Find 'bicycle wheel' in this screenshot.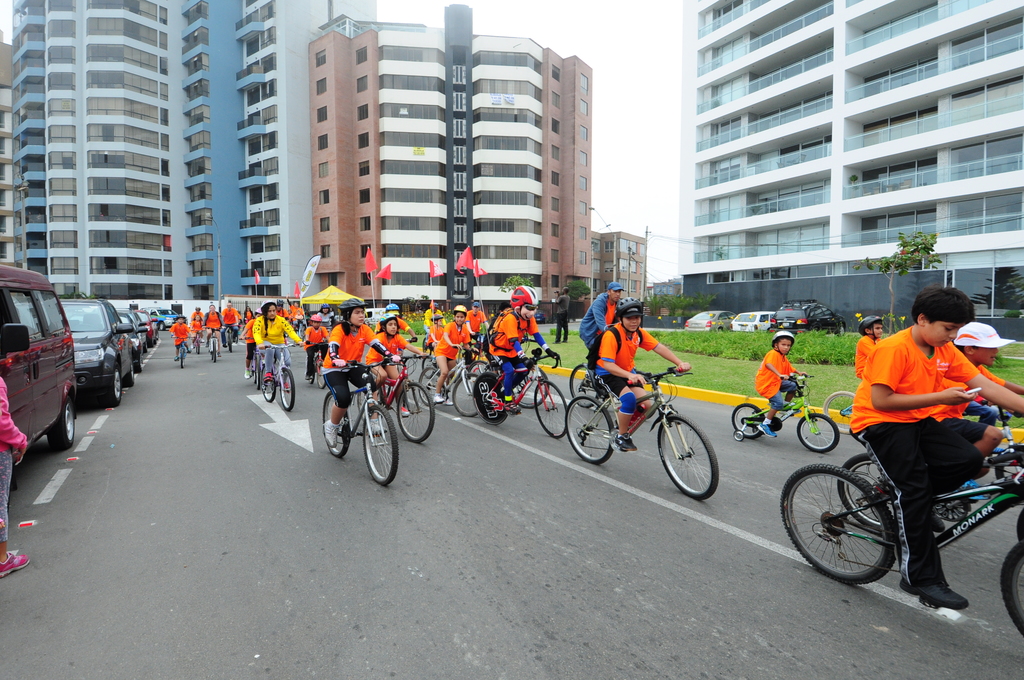
The bounding box for 'bicycle wheel' is box(451, 371, 479, 419).
